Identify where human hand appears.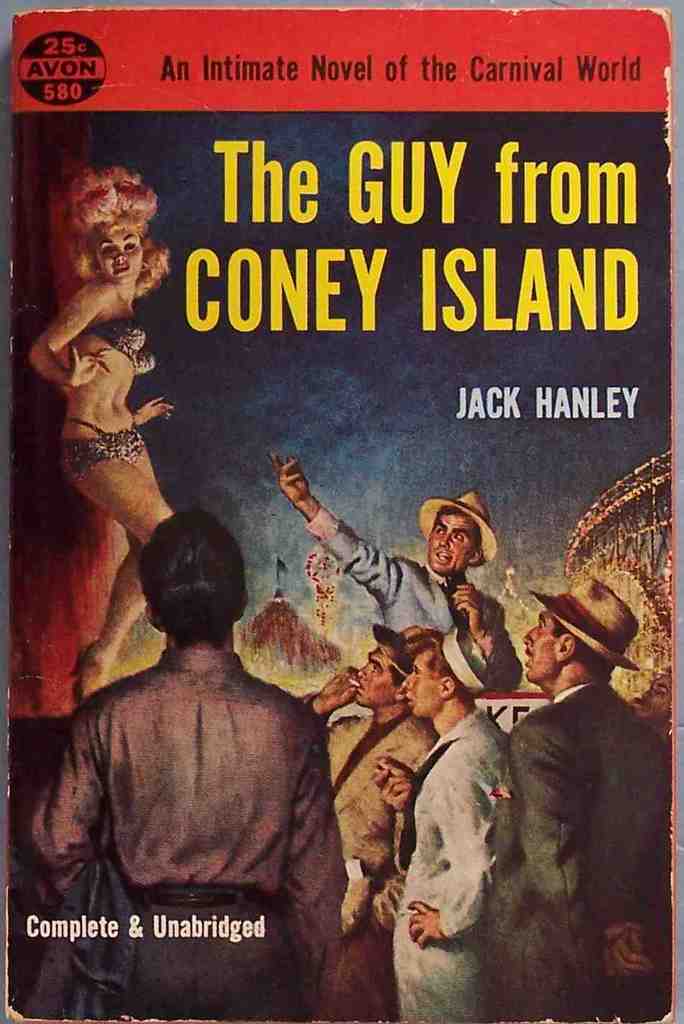
Appears at left=65, top=340, right=113, bottom=388.
